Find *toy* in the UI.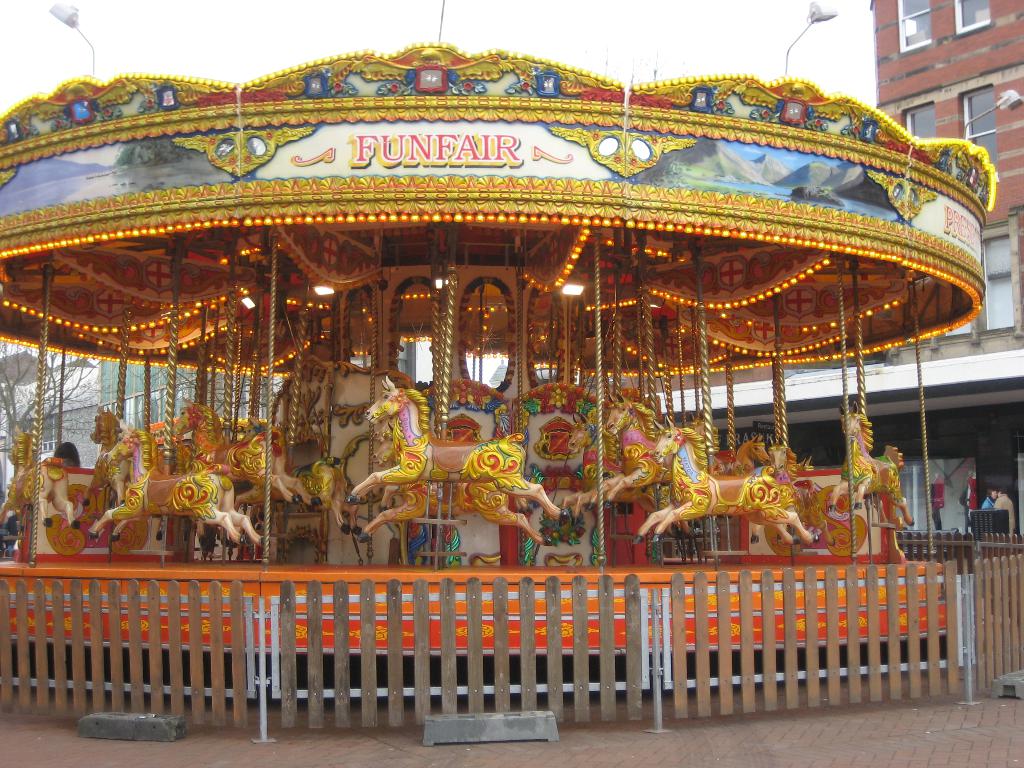
UI element at <box>0,425,81,532</box>.
